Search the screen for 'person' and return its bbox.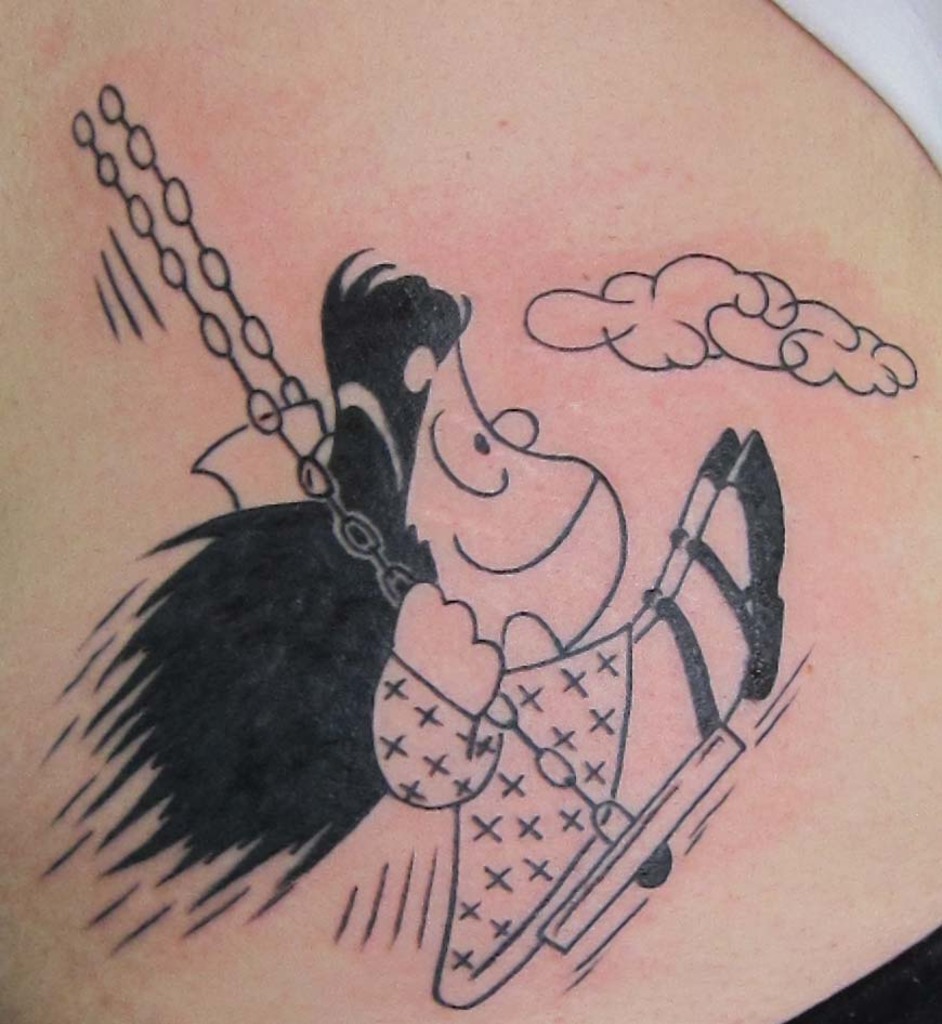
Found: left=18, top=244, right=819, bottom=1003.
